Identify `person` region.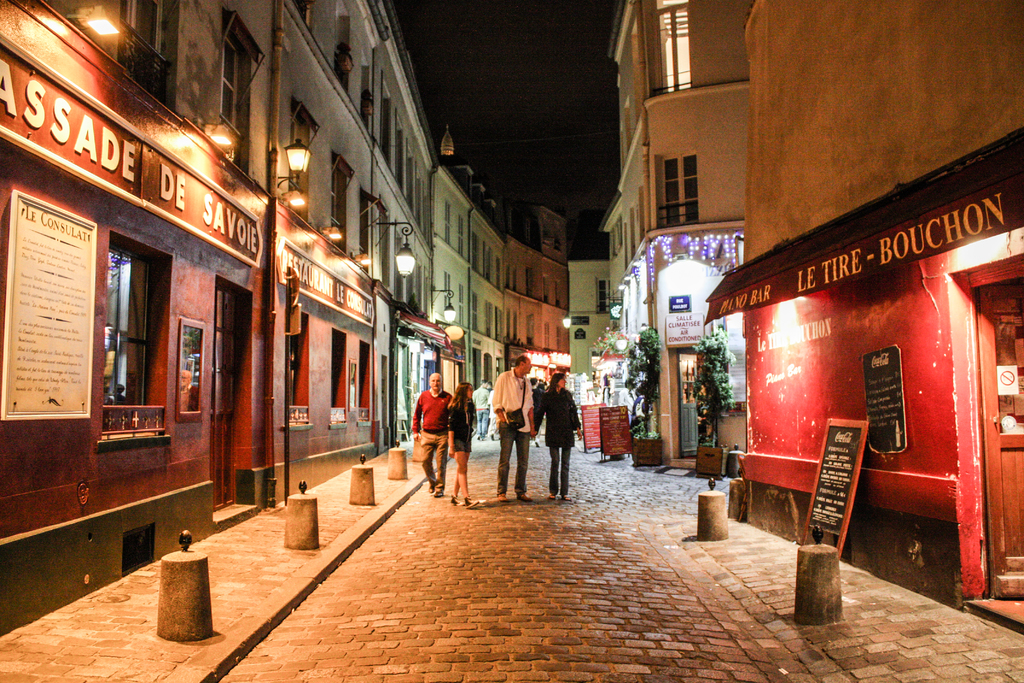
Region: [471,379,489,443].
